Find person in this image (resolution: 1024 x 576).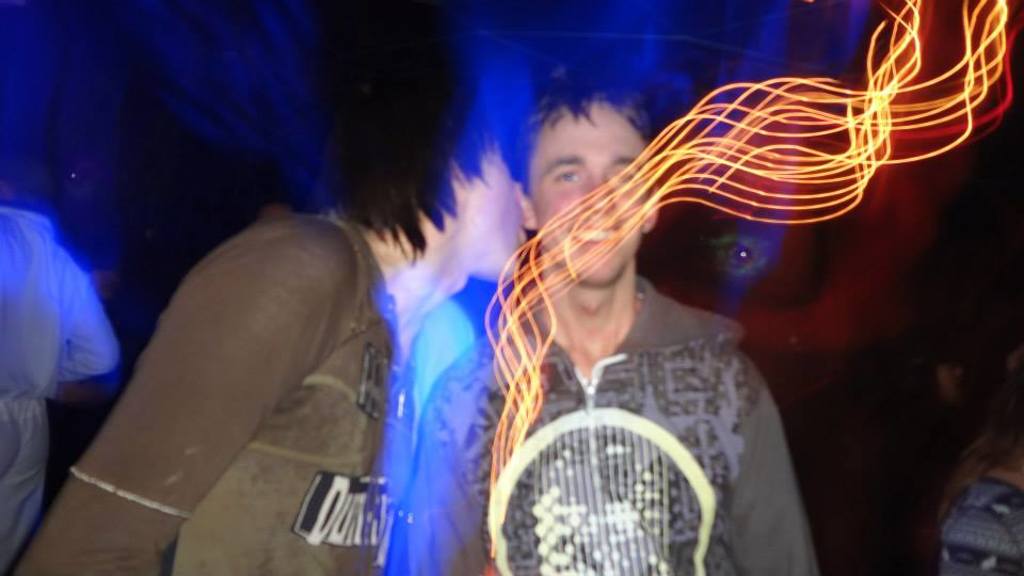
[x1=3, y1=204, x2=115, y2=572].
